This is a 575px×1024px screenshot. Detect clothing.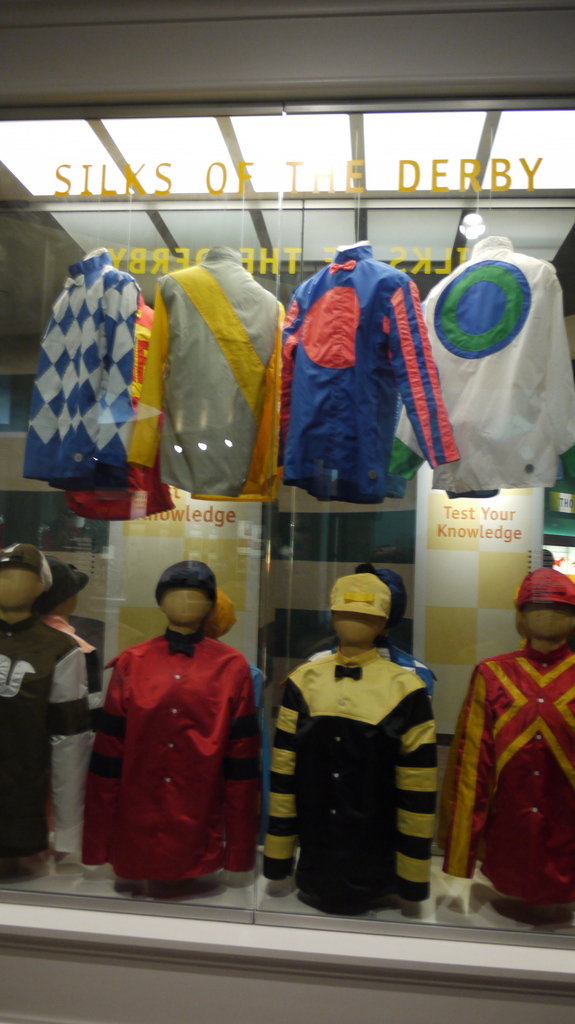
393,225,574,488.
